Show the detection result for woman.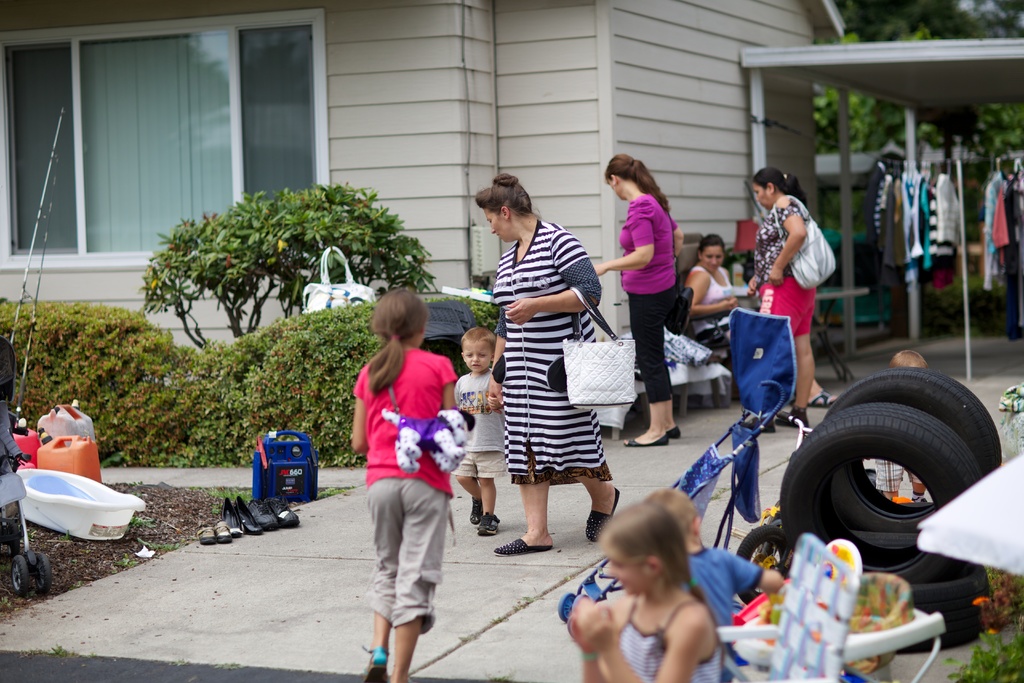
(left=593, top=152, right=687, bottom=437).
